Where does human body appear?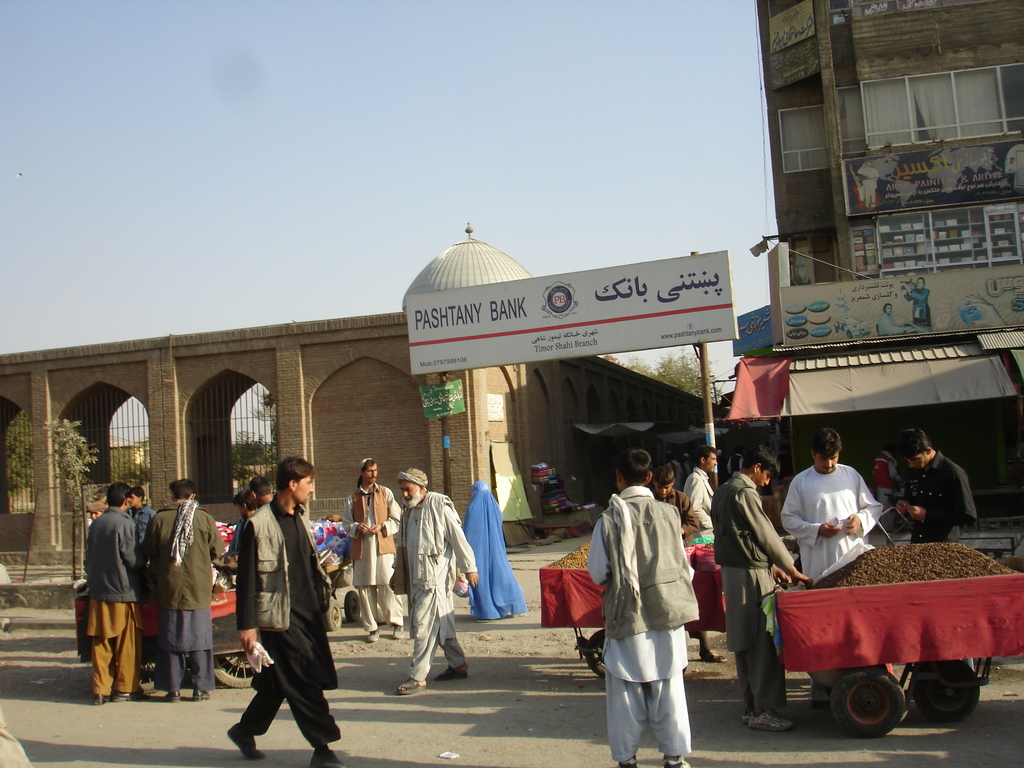
Appears at crop(332, 488, 415, 651).
